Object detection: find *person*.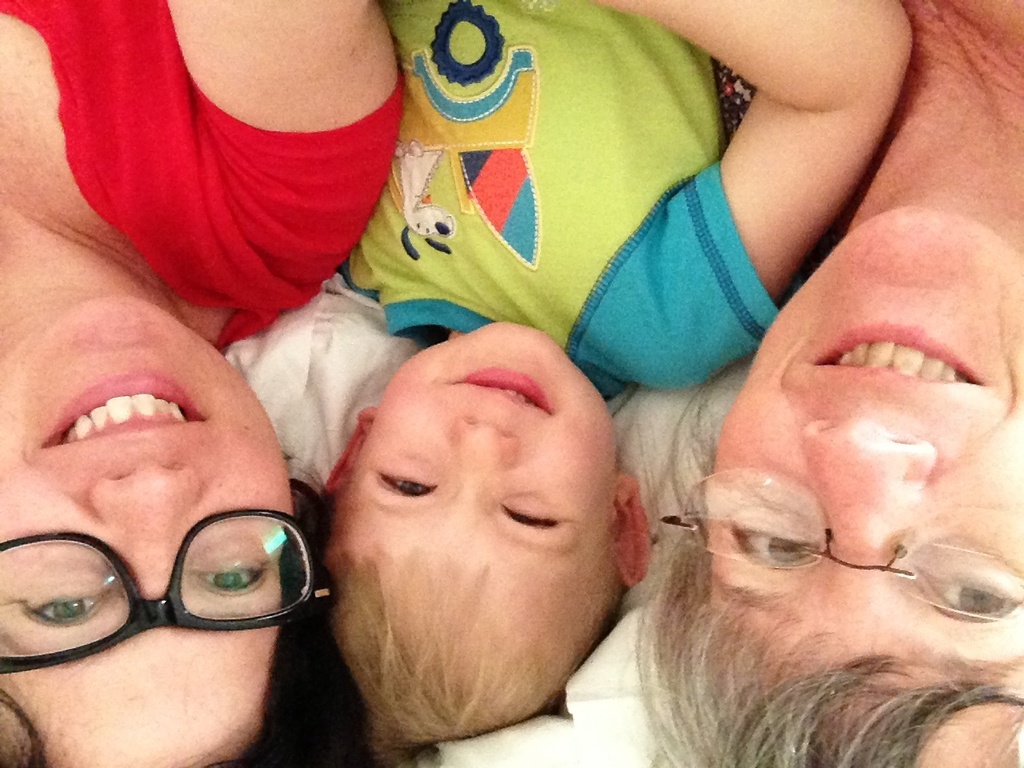
654, 166, 1023, 752.
